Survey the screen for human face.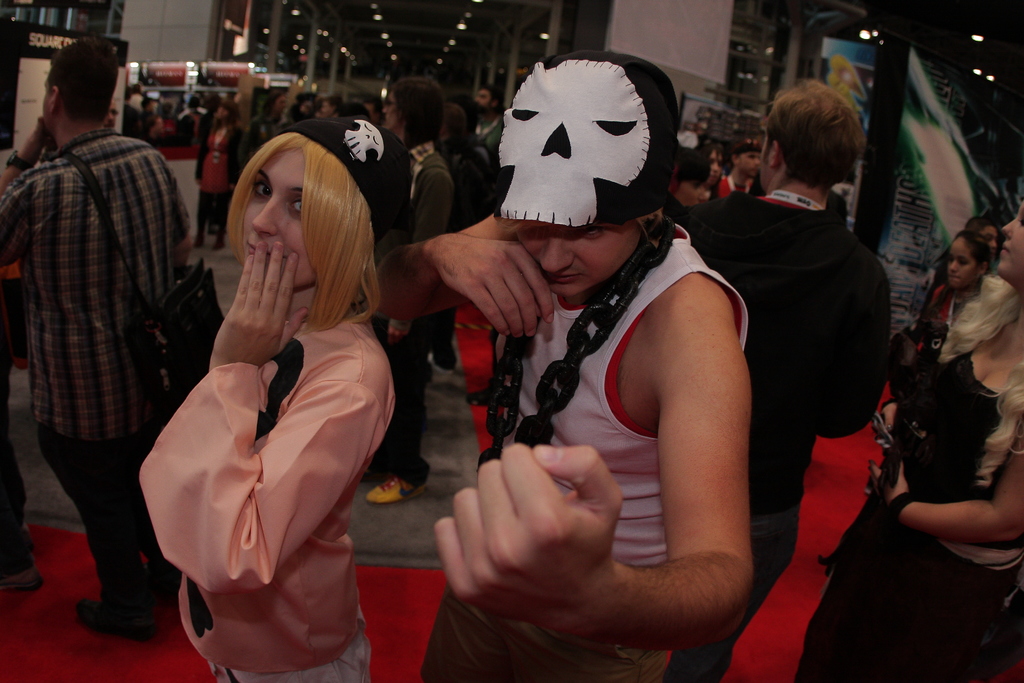
Survey found: bbox(739, 151, 760, 177).
